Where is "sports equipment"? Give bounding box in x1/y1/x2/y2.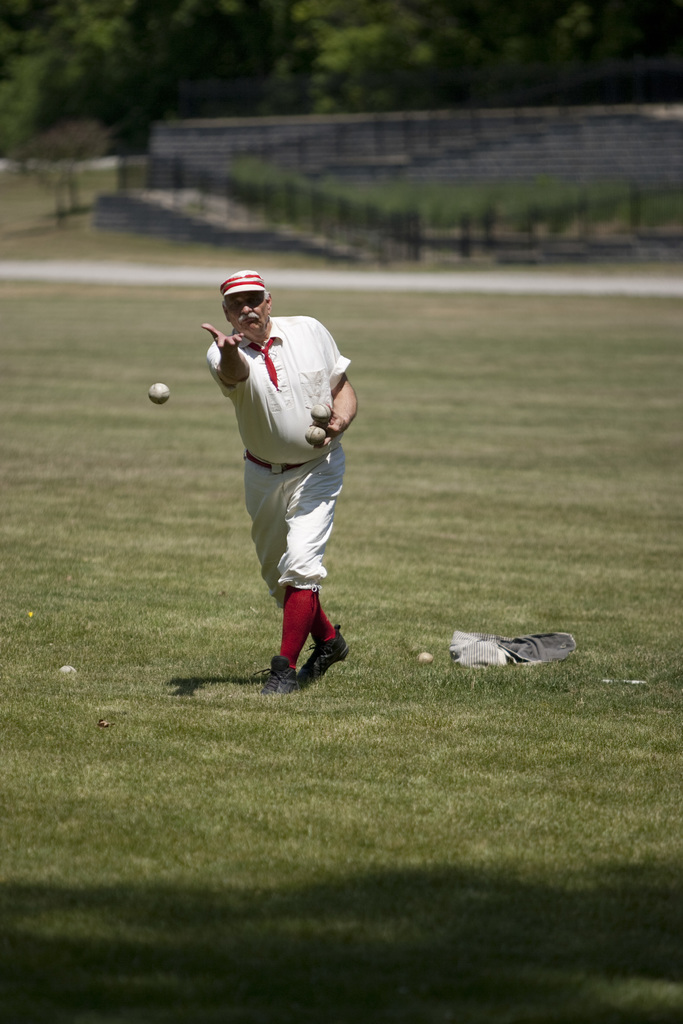
300/623/347/683.
